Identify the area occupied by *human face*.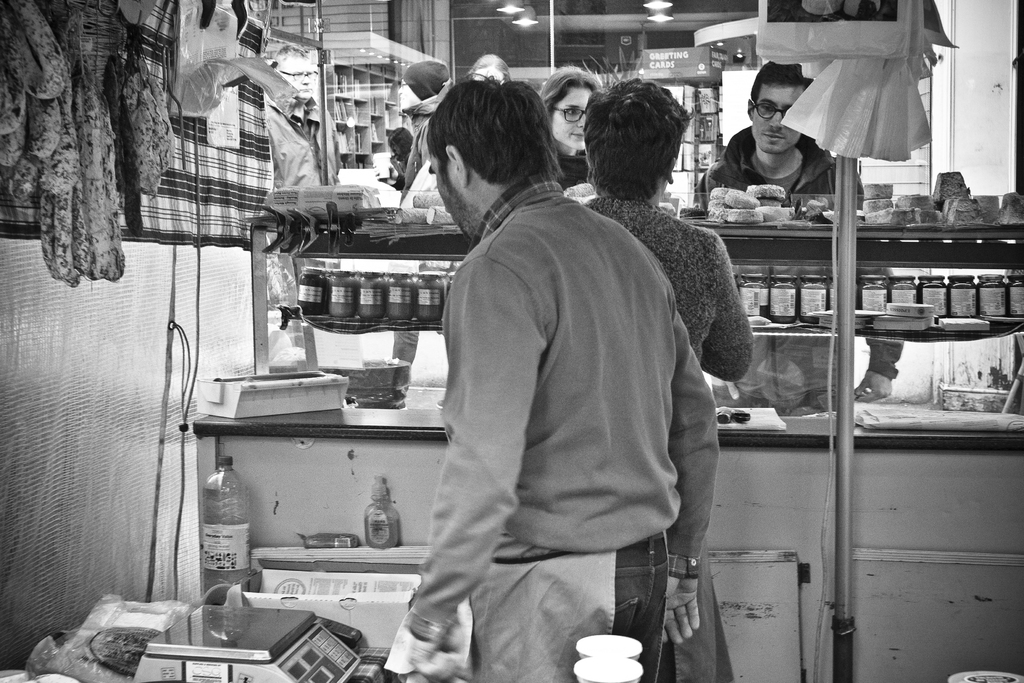
Area: 396 79 418 111.
